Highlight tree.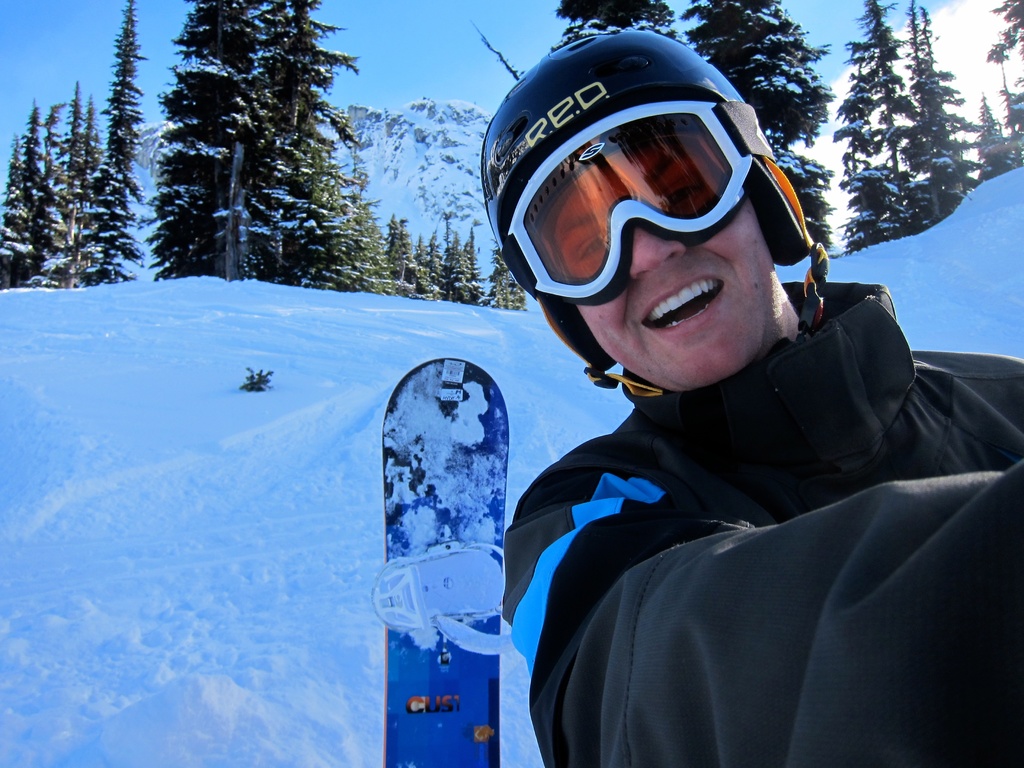
Highlighted region: {"x1": 829, "y1": 38, "x2": 885, "y2": 249}.
